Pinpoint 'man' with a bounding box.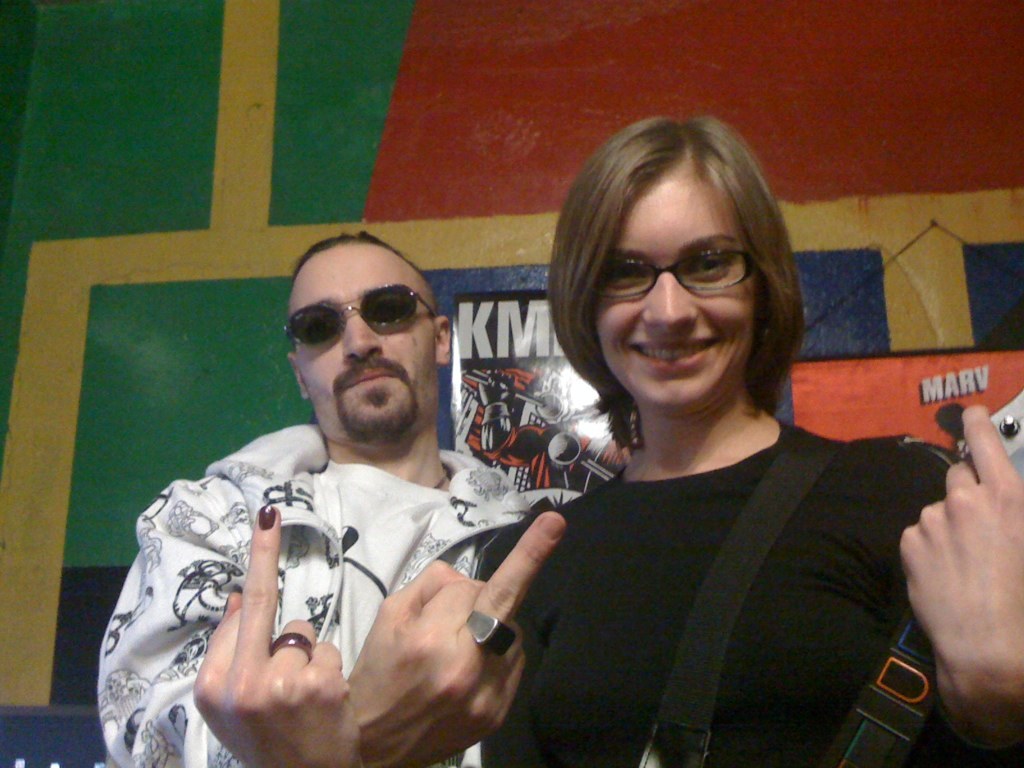
bbox=[136, 248, 572, 767].
